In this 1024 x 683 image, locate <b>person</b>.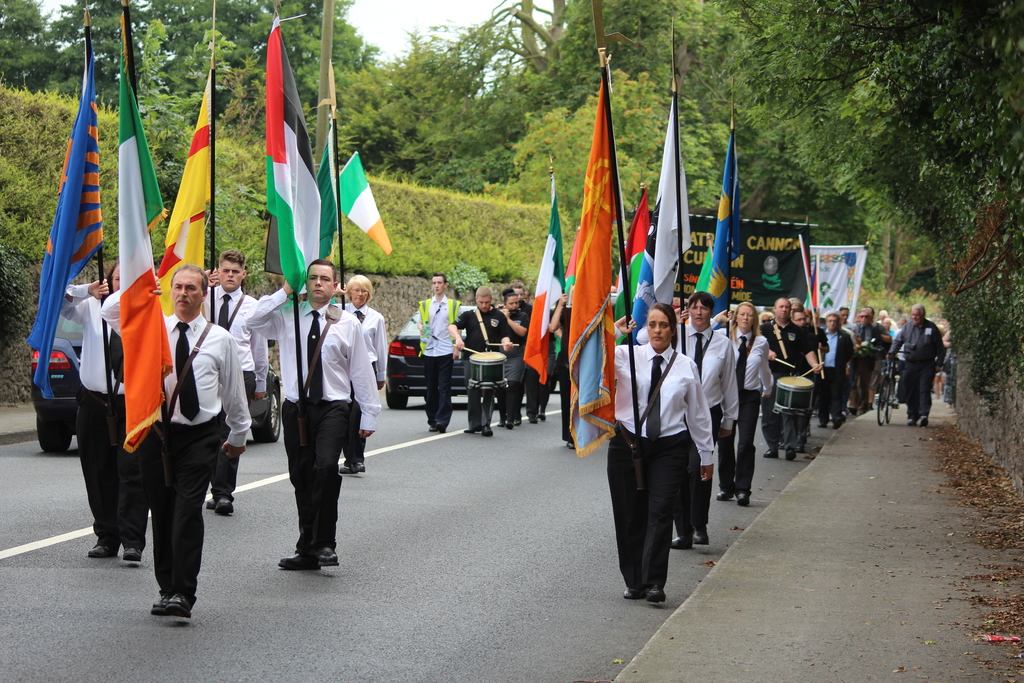
Bounding box: BBox(54, 261, 133, 557).
